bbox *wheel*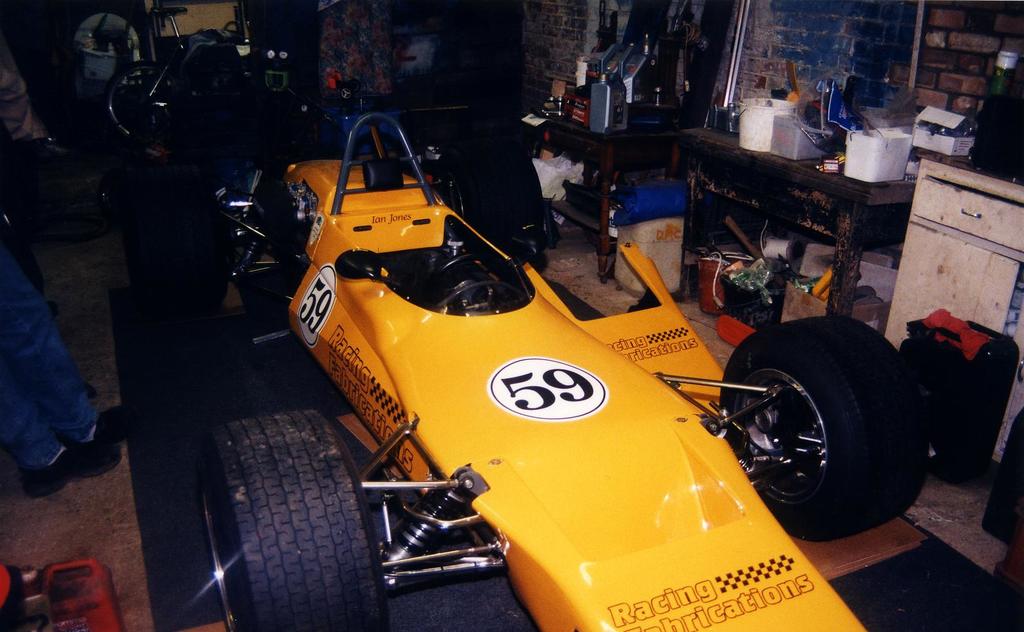
445,120,556,273
